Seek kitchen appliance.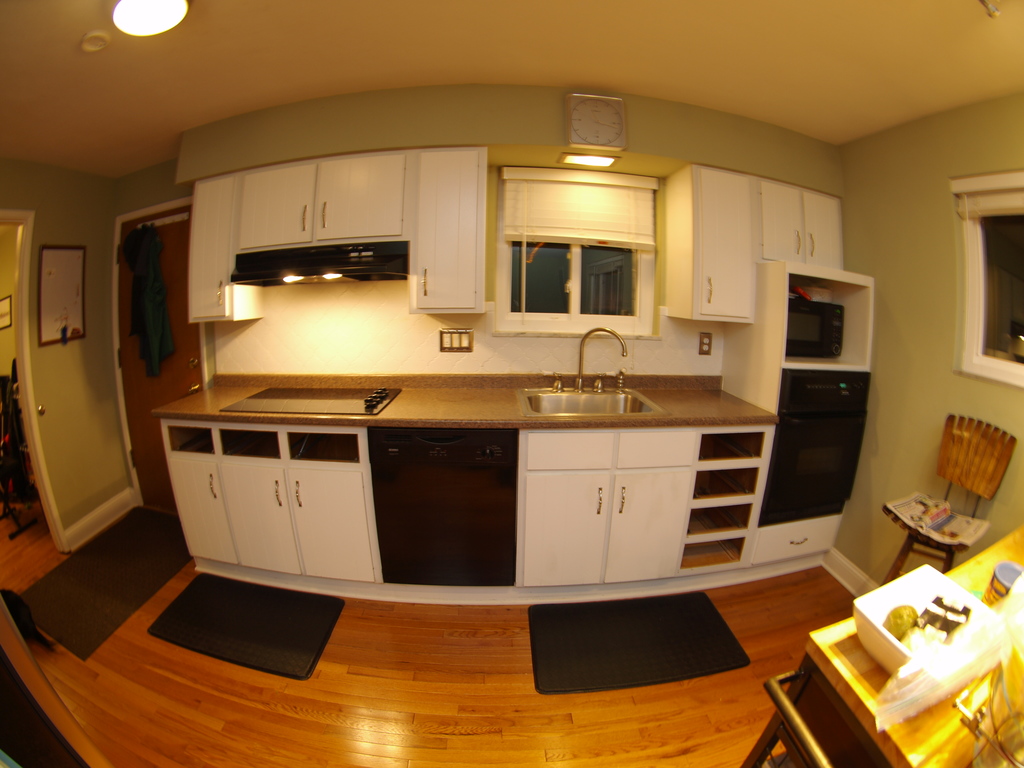
pyautogui.locateOnScreen(290, 429, 355, 463).
